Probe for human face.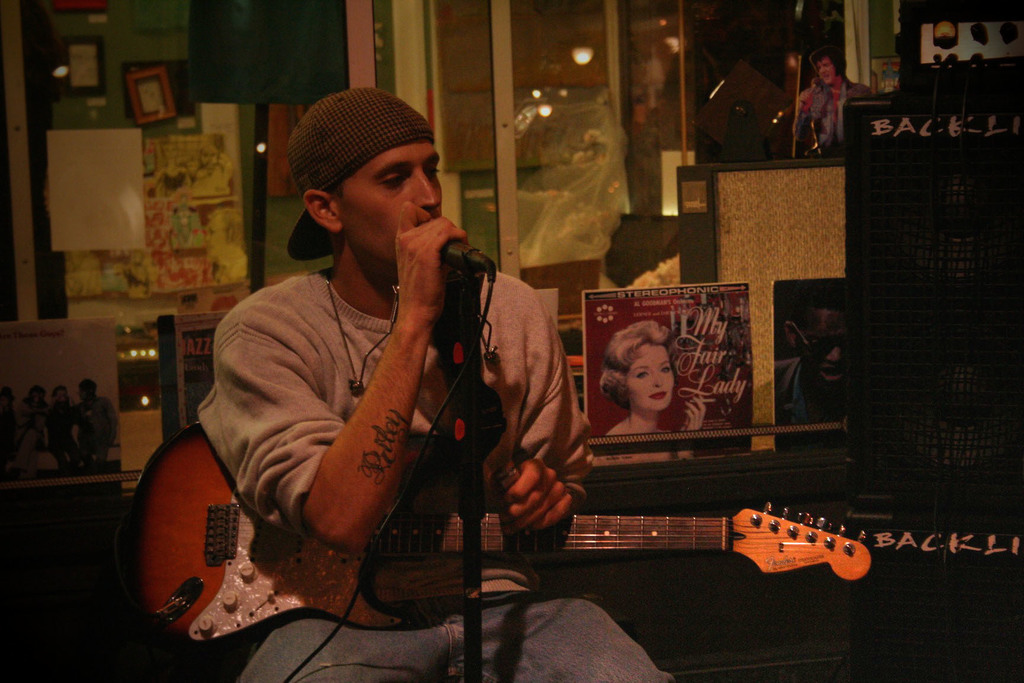
Probe result: rect(820, 59, 835, 86).
